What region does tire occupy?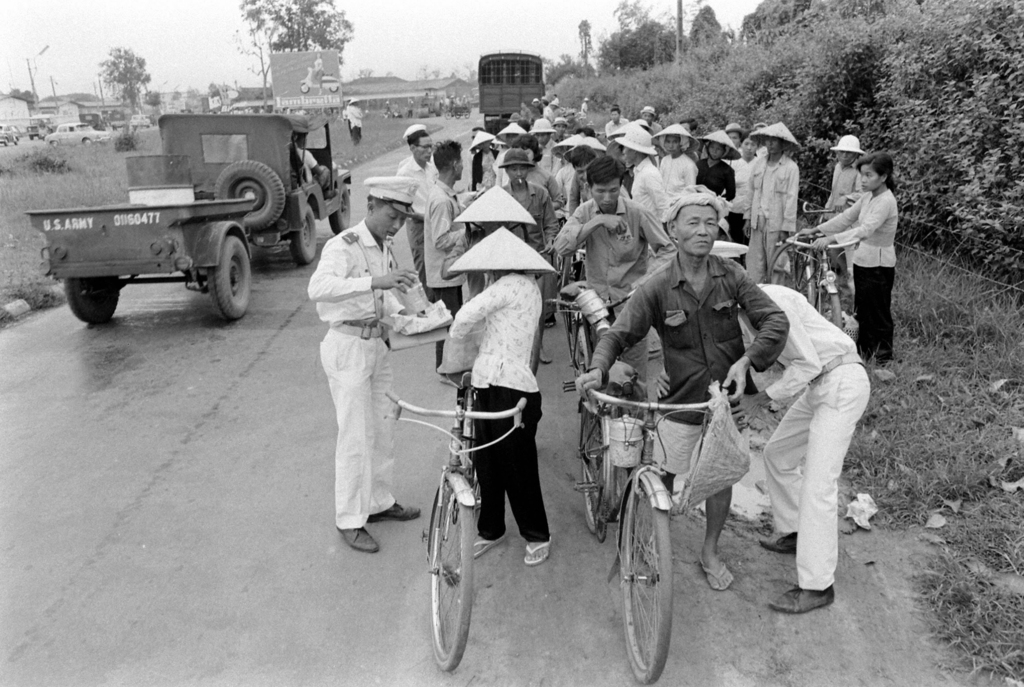
crop(489, 119, 495, 134).
